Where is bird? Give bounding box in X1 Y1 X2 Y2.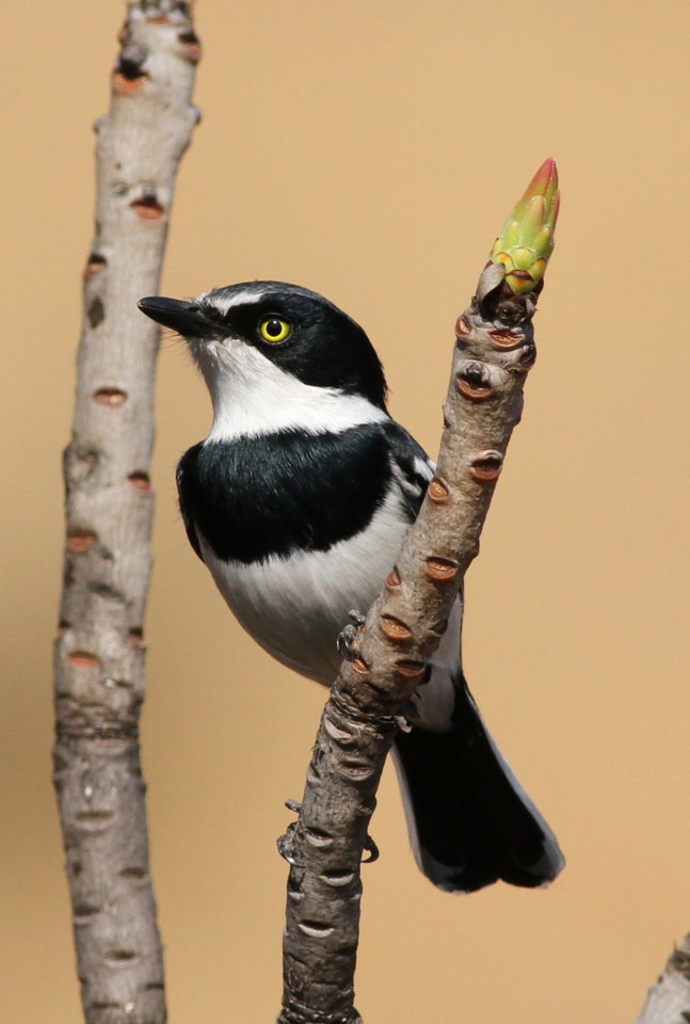
140 250 502 873.
